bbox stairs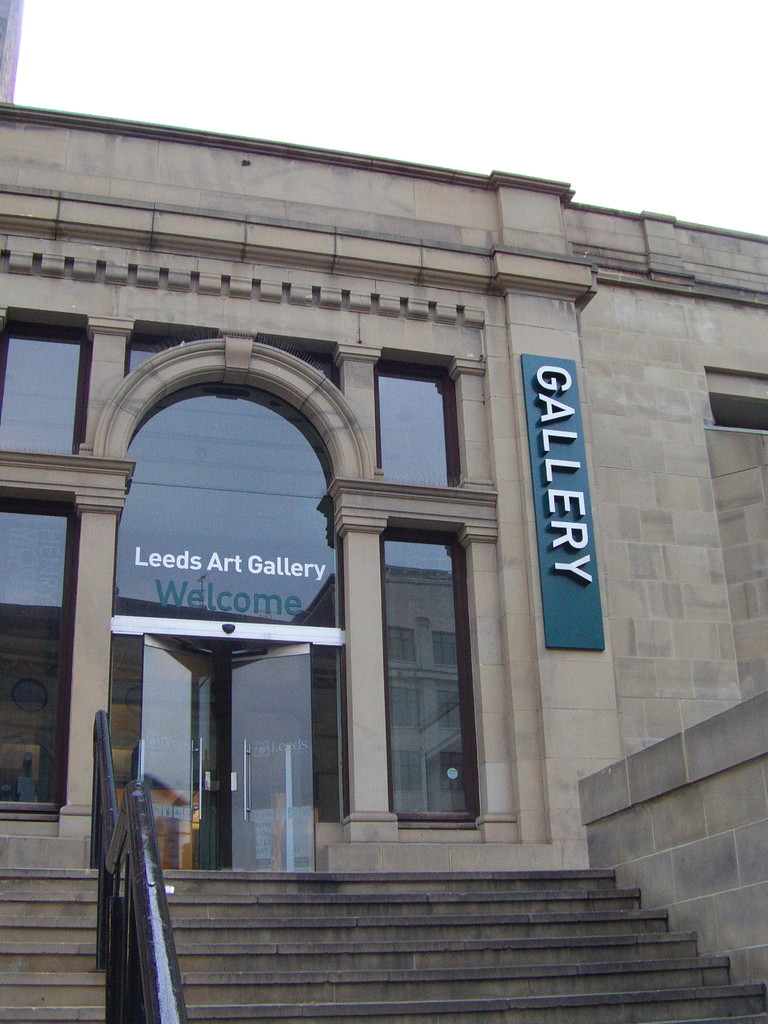
x1=0 y1=865 x2=767 y2=1023
